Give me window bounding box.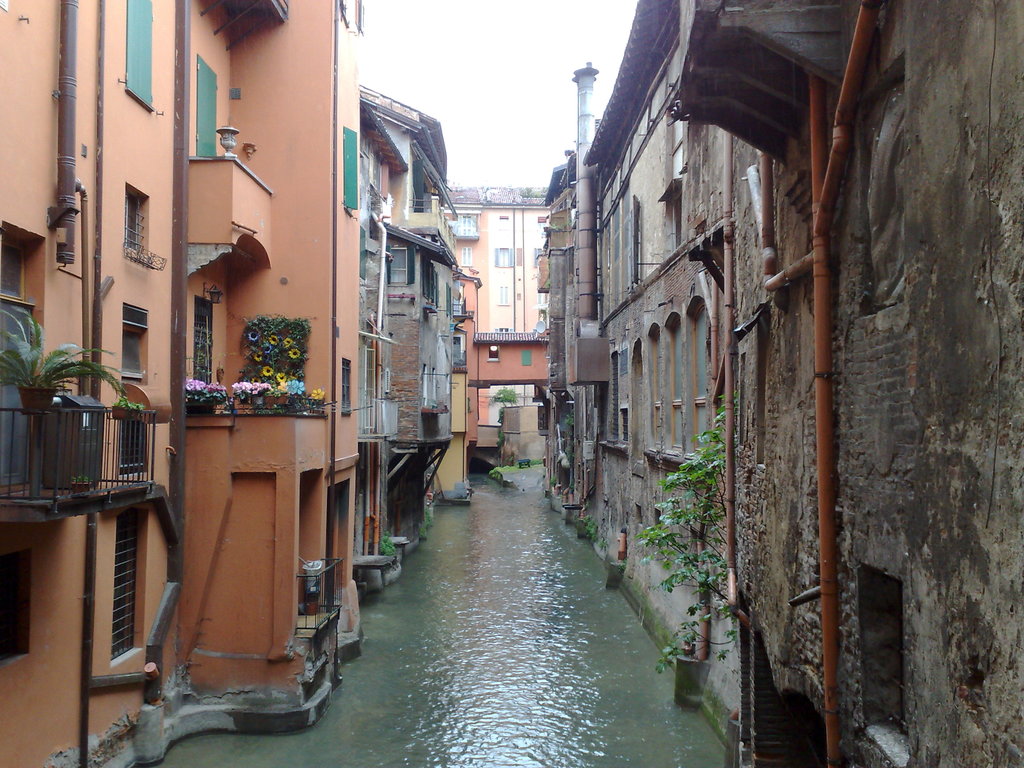
pyautogui.locateOnScreen(341, 359, 351, 417).
